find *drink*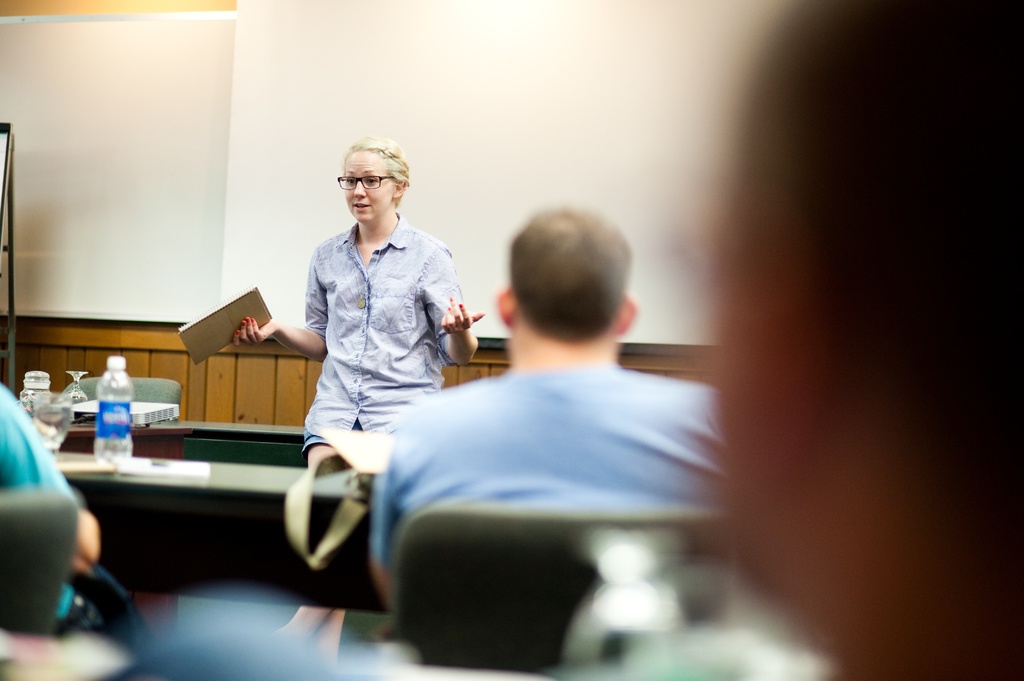
[x1=36, y1=403, x2=70, y2=447]
